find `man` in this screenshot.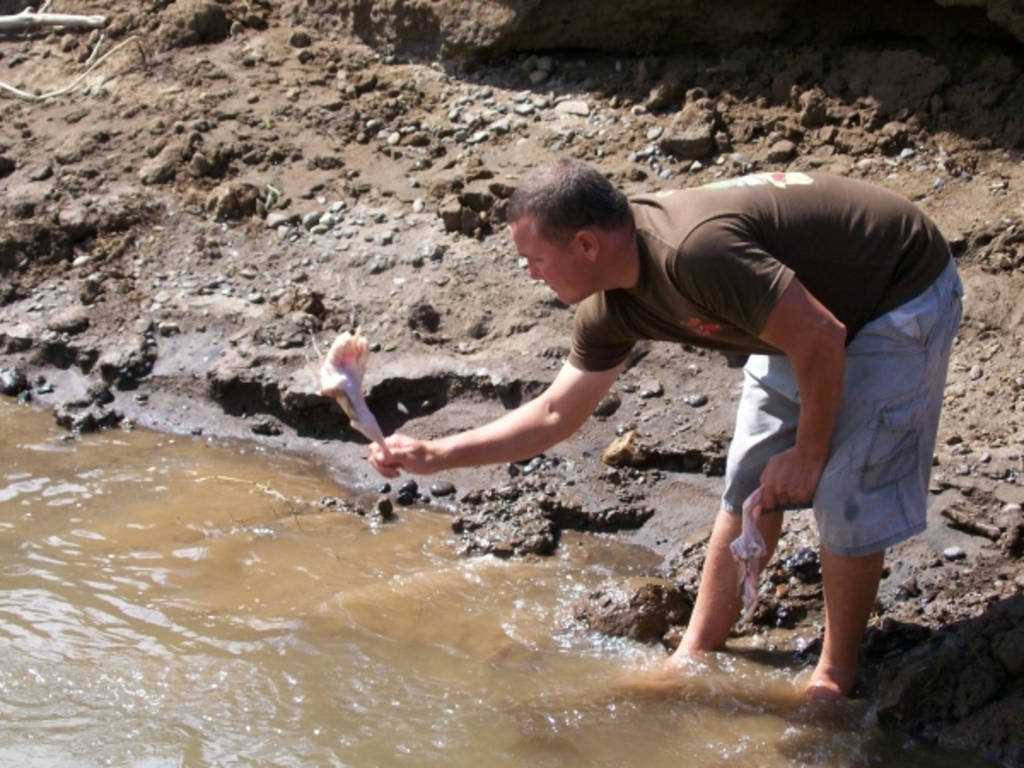
The bounding box for `man` is (left=331, top=150, right=964, bottom=650).
